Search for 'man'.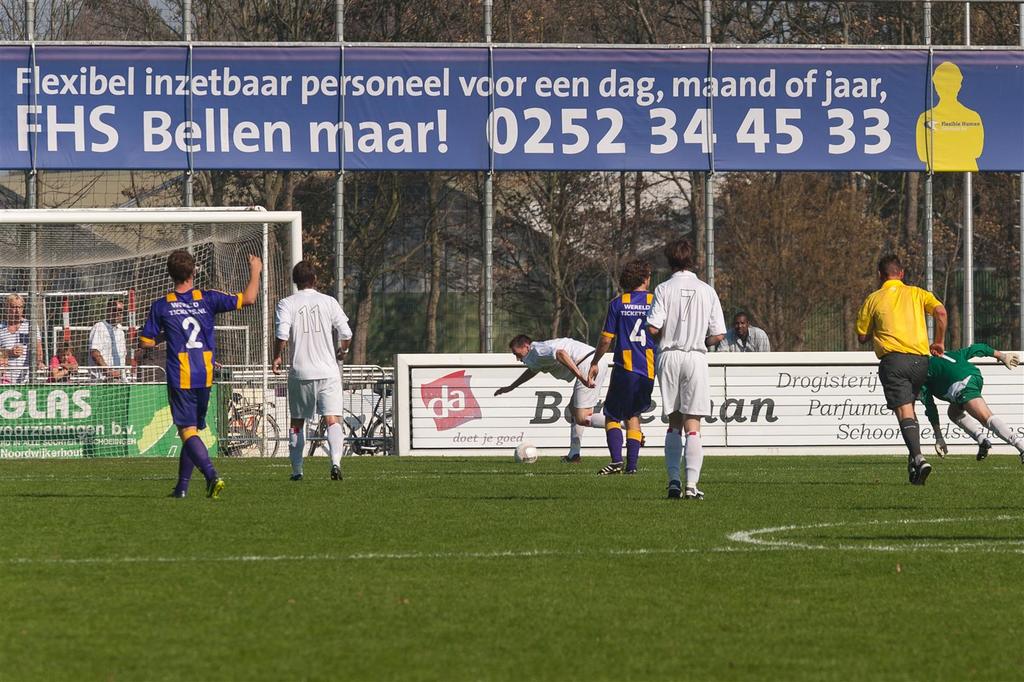
Found at 138 247 261 501.
